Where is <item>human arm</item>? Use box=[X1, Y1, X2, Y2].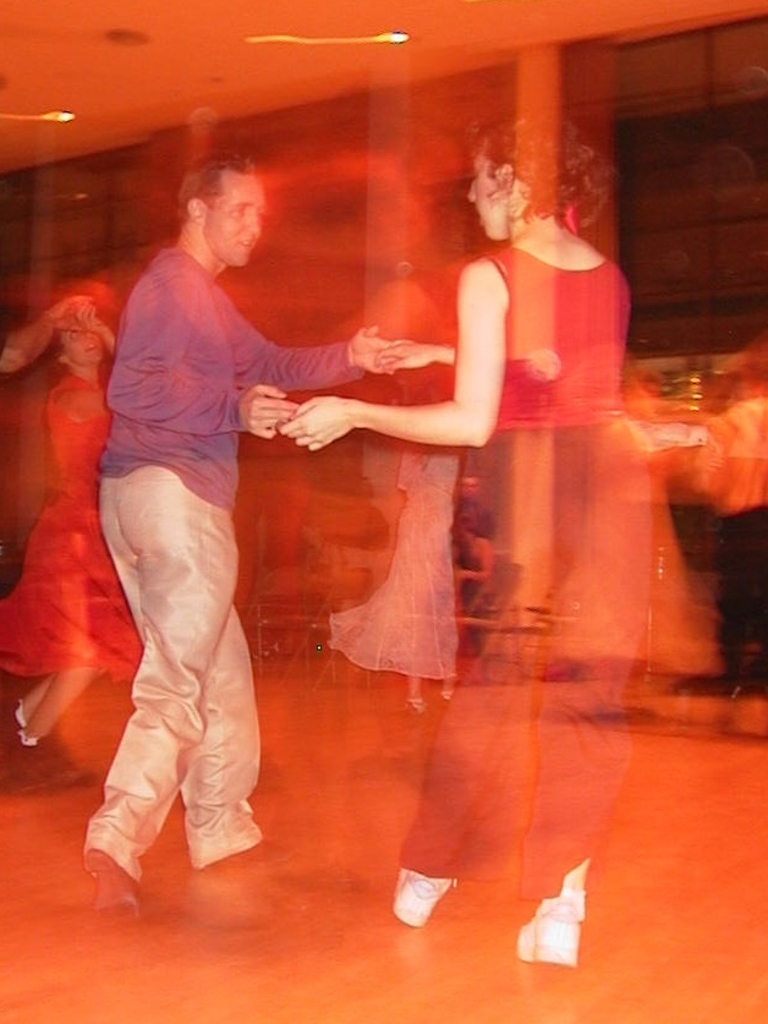
box=[93, 262, 300, 440].
